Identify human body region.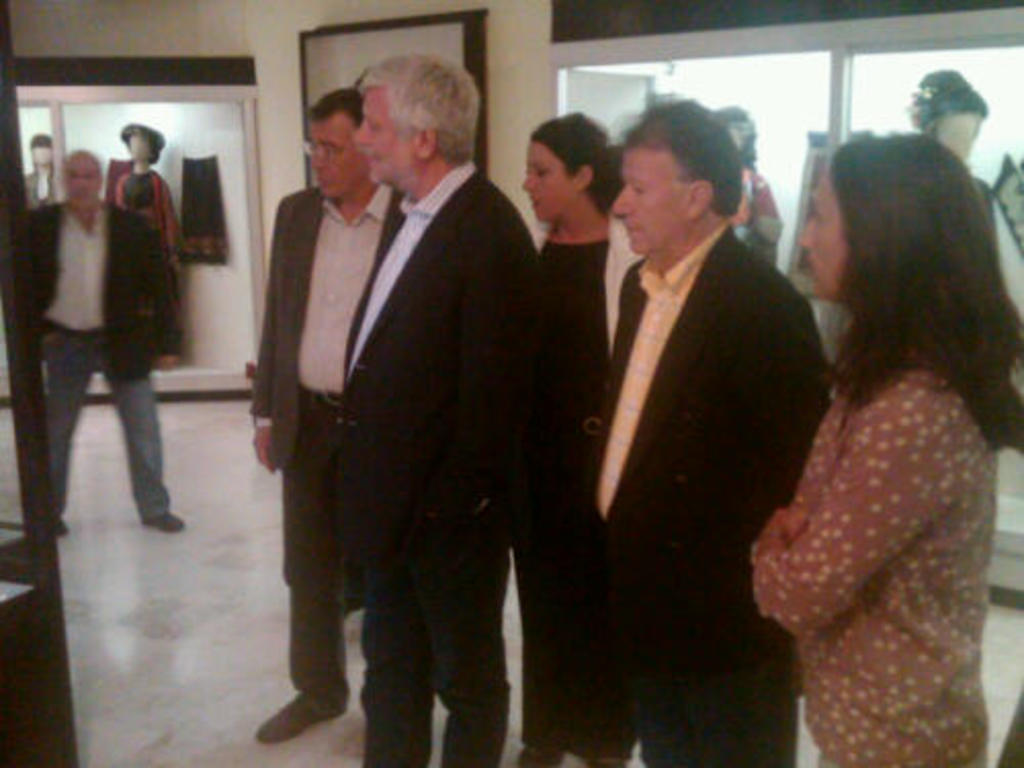
Region: x1=20, y1=131, x2=63, y2=203.
